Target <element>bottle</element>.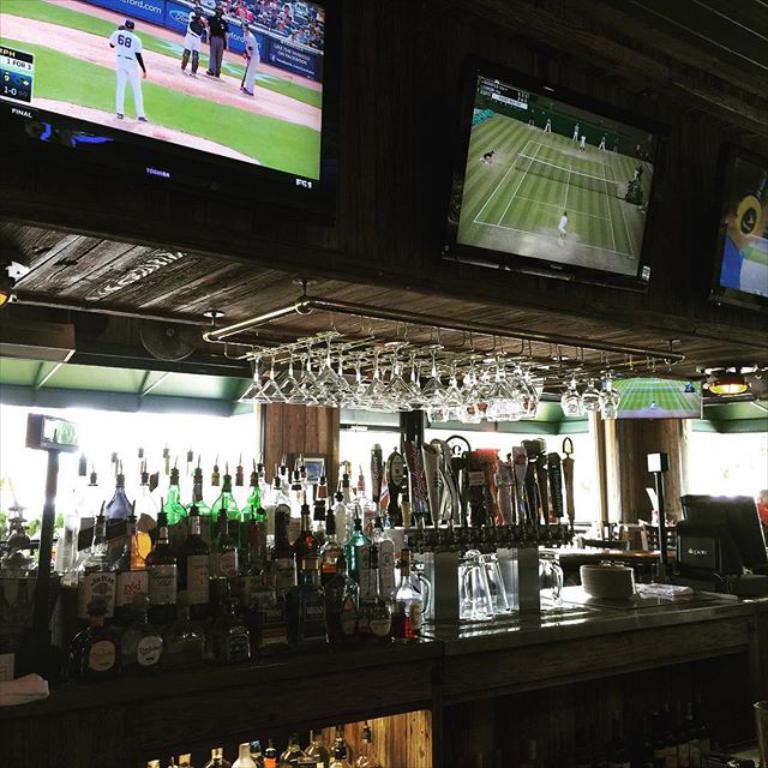
Target region: 295/553/326/649.
